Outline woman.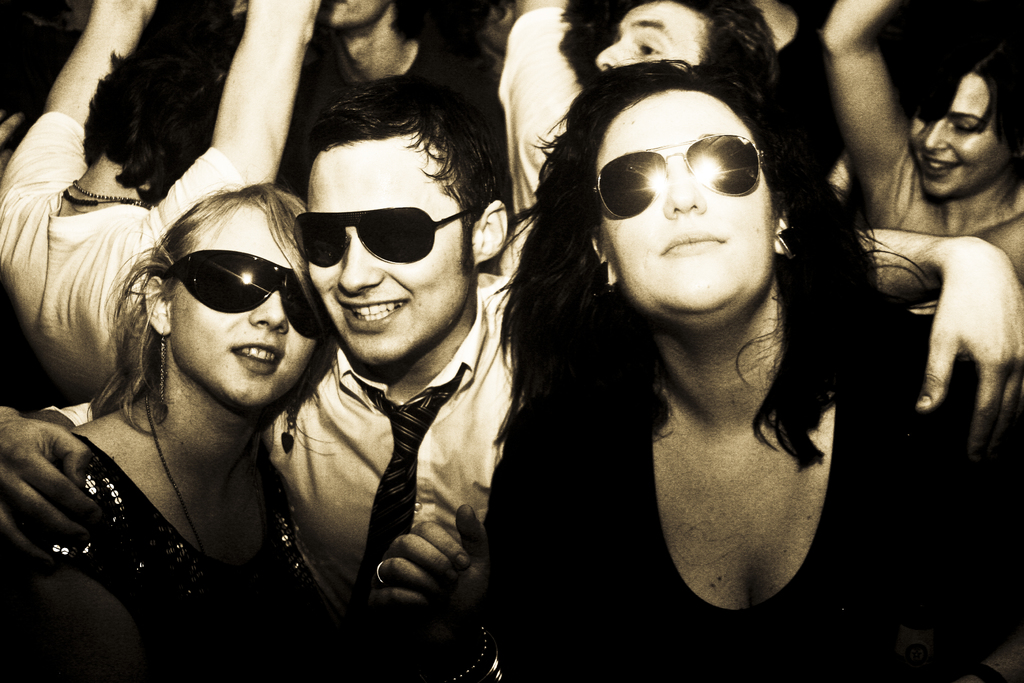
Outline: Rect(3, 191, 384, 677).
